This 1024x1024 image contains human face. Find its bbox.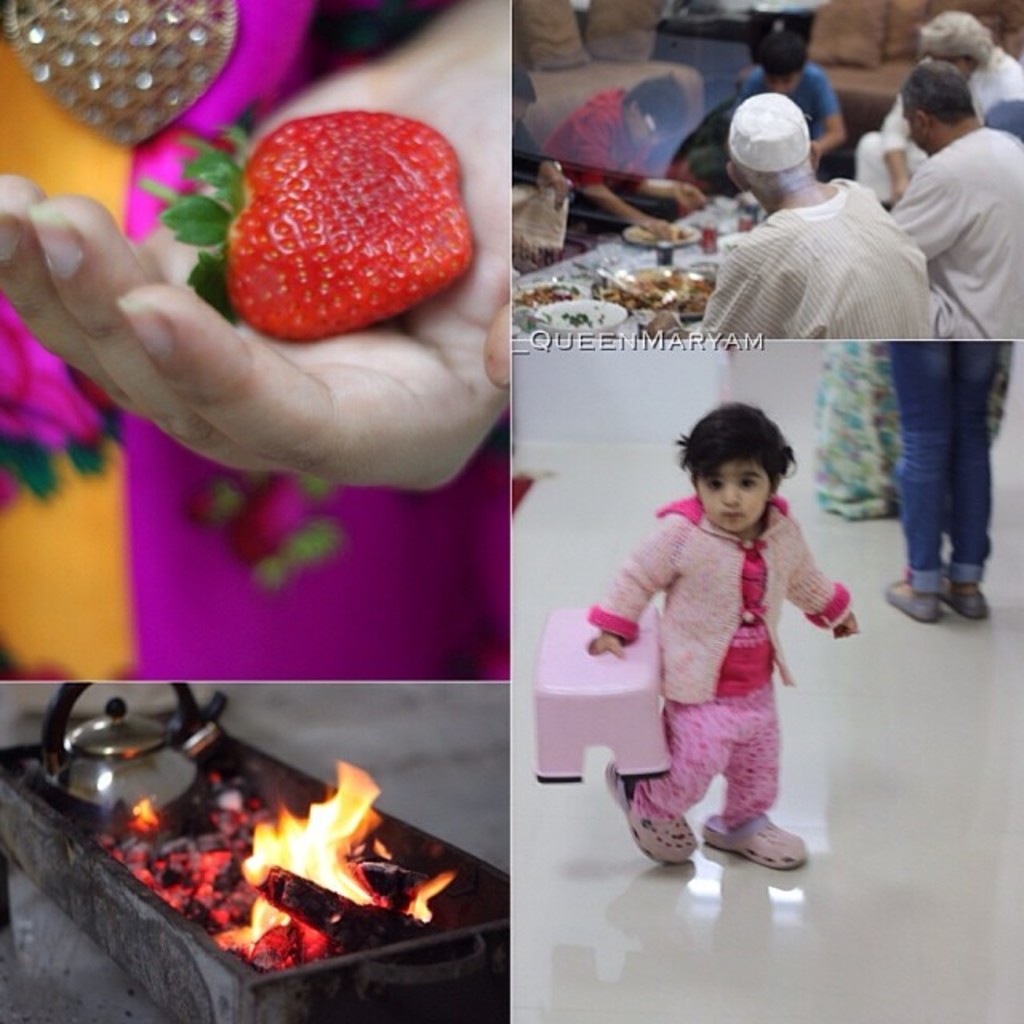
select_region(630, 112, 658, 141).
